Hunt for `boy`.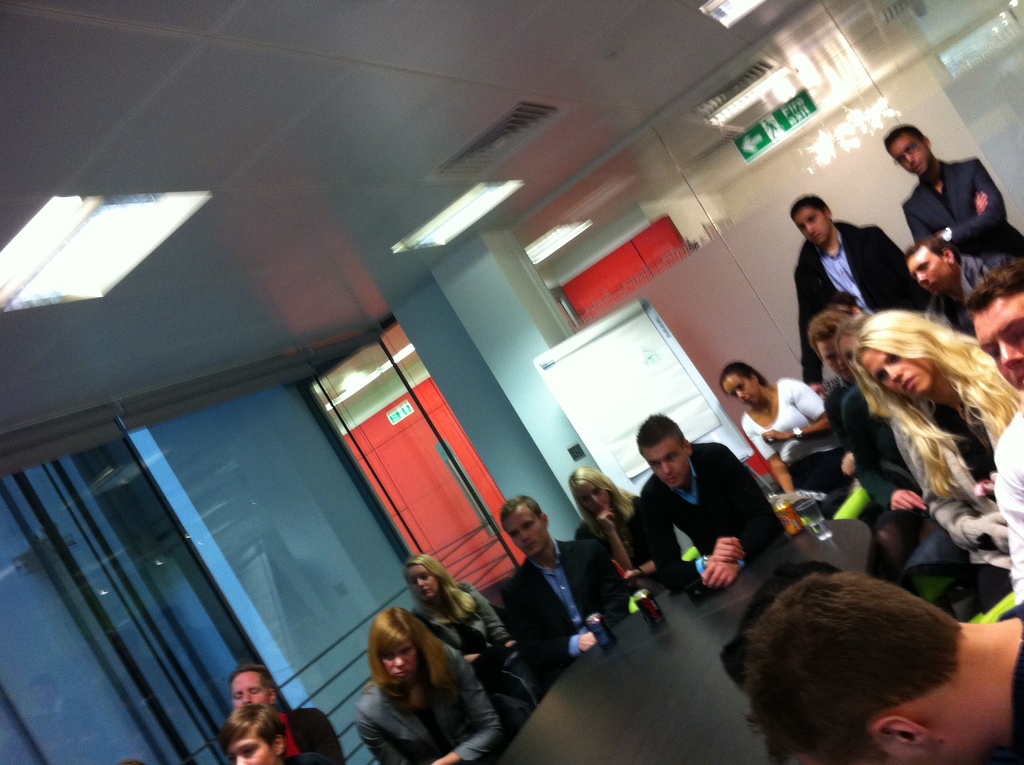
Hunted down at (x1=630, y1=417, x2=793, y2=589).
